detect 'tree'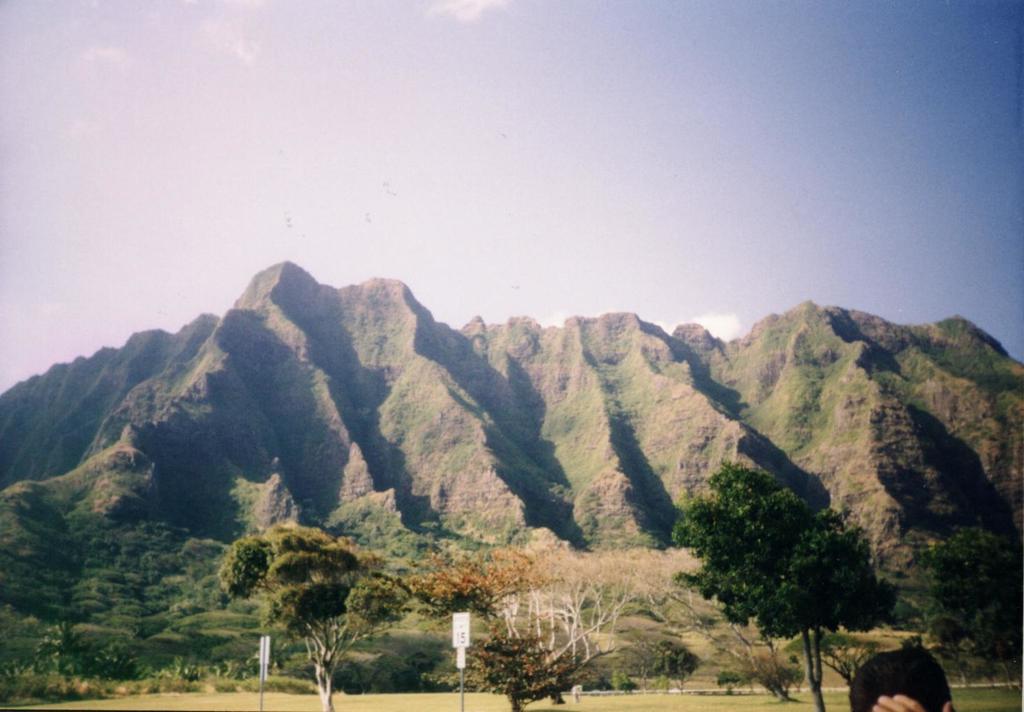
[667, 454, 898, 709]
